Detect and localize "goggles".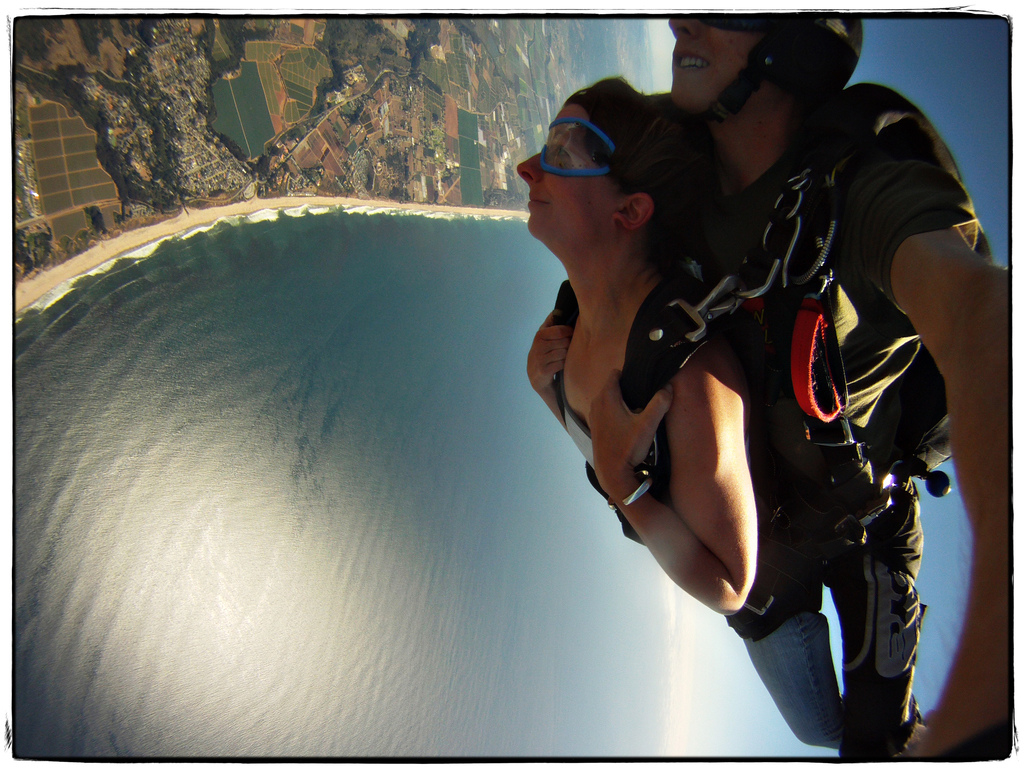
Localized at pyautogui.locateOnScreen(525, 118, 653, 175).
